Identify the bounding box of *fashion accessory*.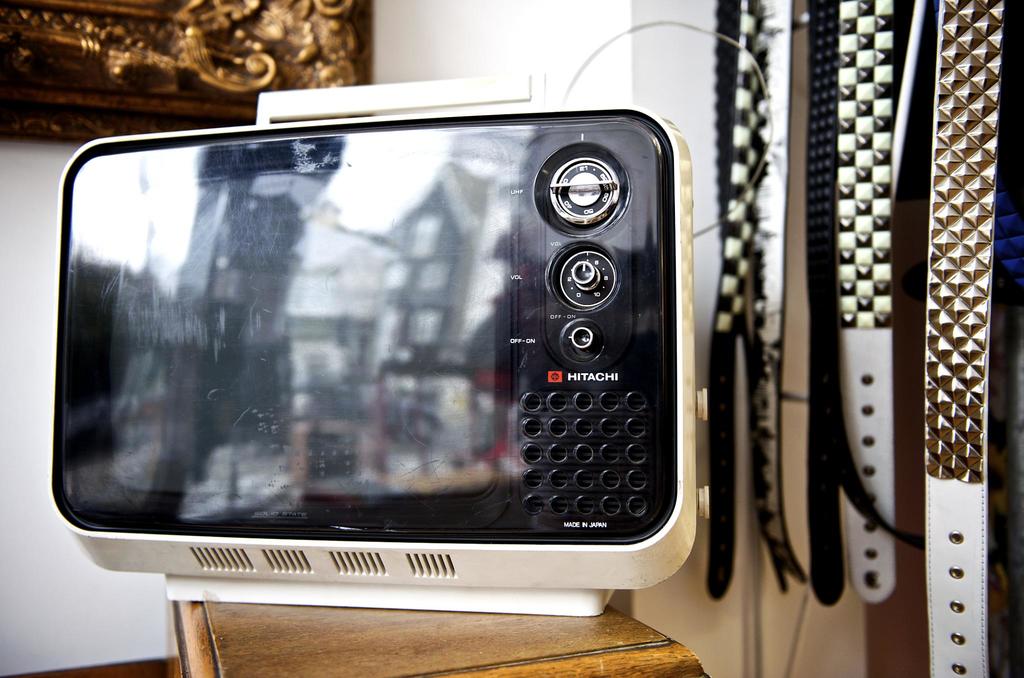
817 6 921 554.
